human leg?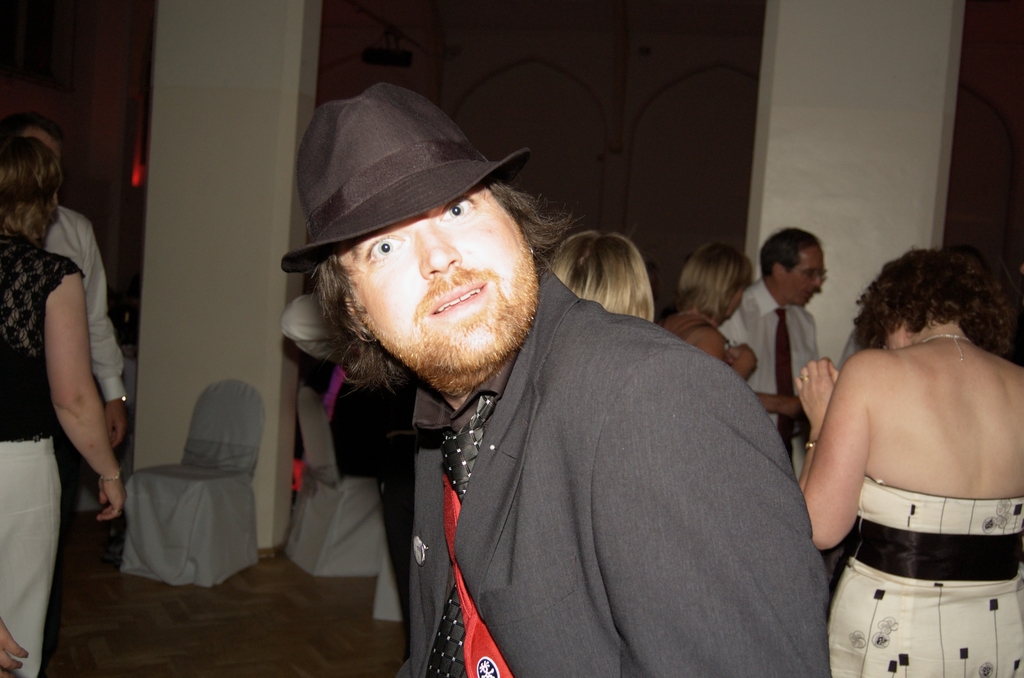
[left=0, top=452, right=61, bottom=677]
